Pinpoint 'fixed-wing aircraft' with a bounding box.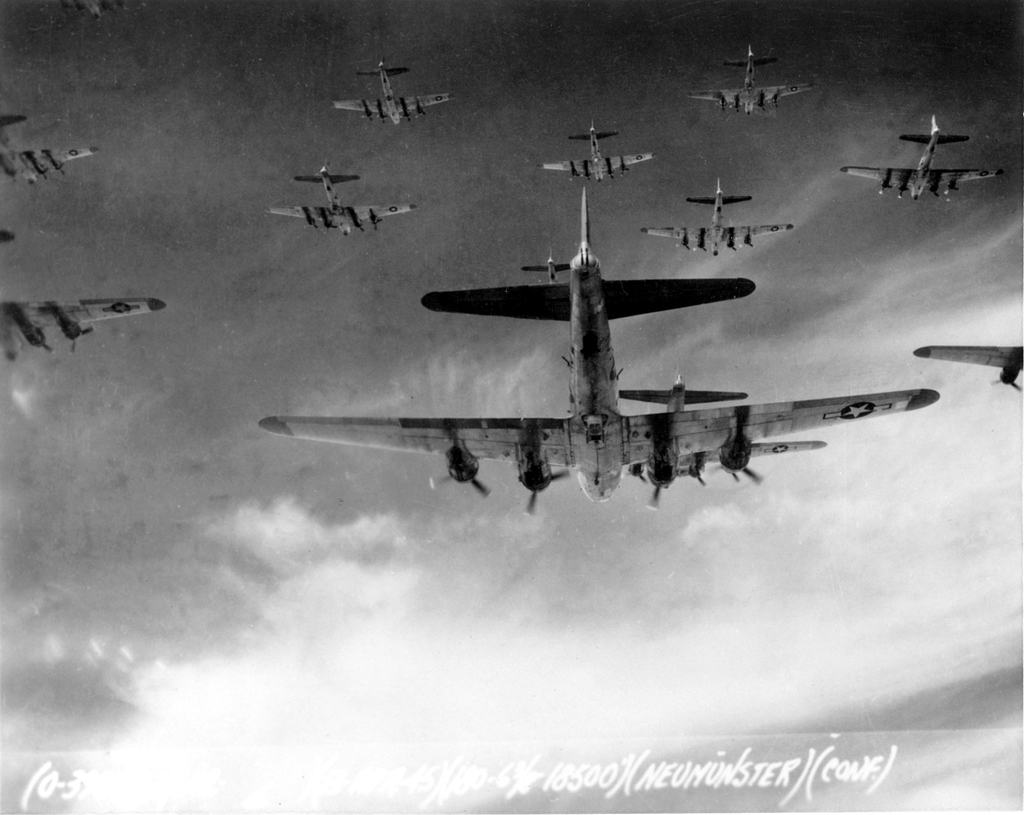
(272, 161, 419, 238).
